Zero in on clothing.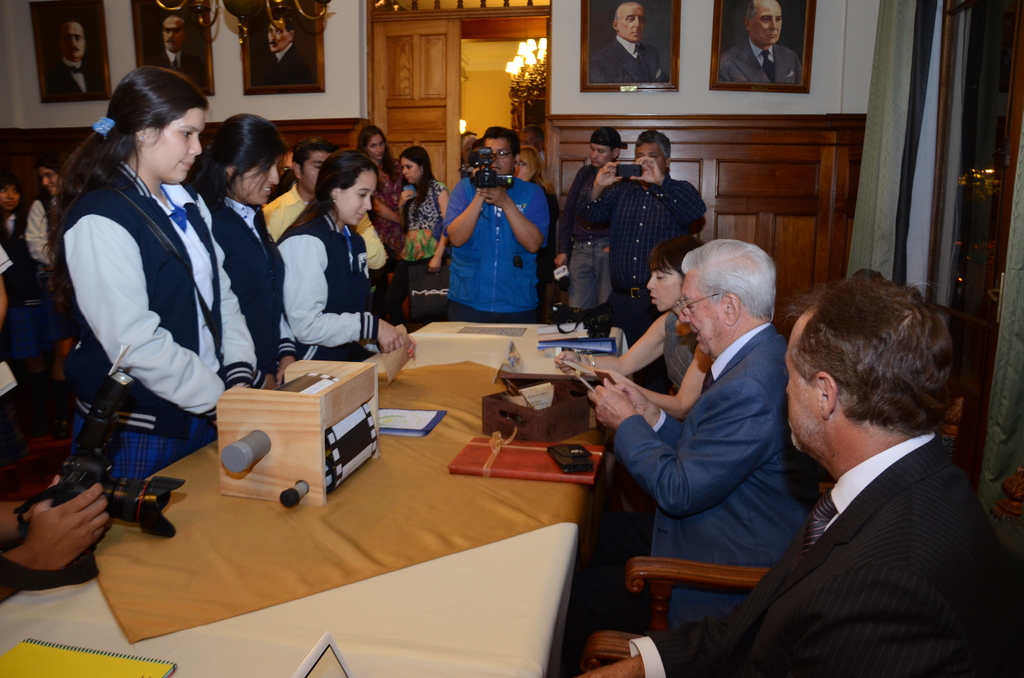
Zeroed in: bbox=[144, 47, 210, 89].
